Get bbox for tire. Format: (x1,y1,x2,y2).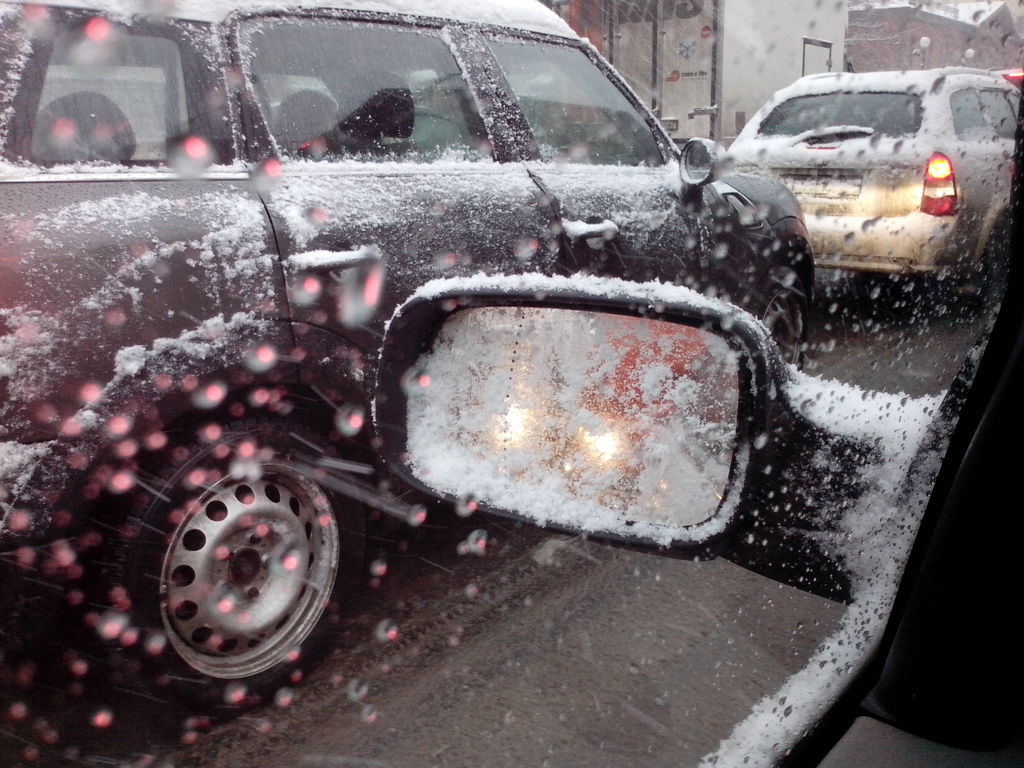
(116,406,355,722).
